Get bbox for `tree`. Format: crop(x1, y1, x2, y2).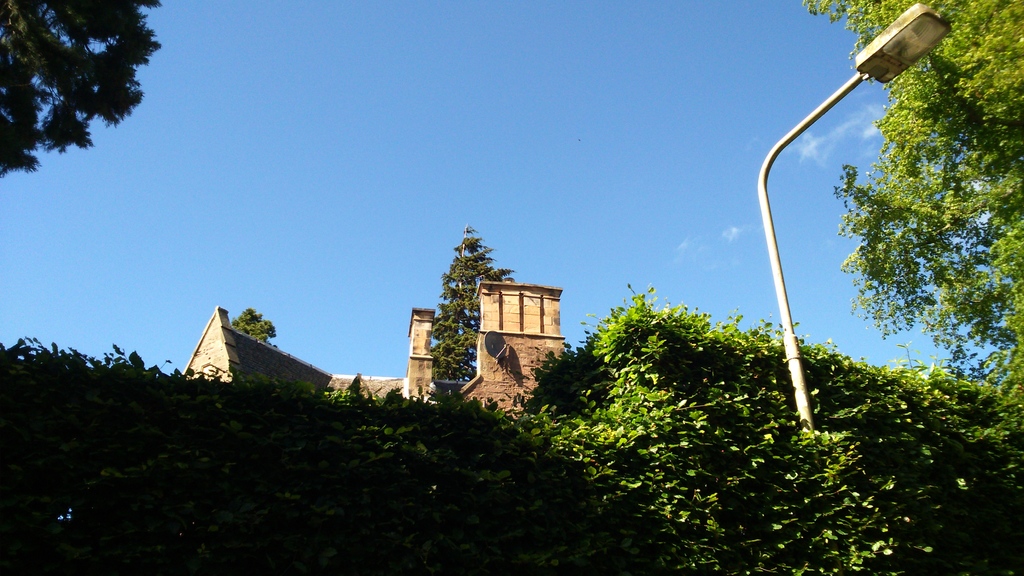
crop(425, 233, 516, 402).
